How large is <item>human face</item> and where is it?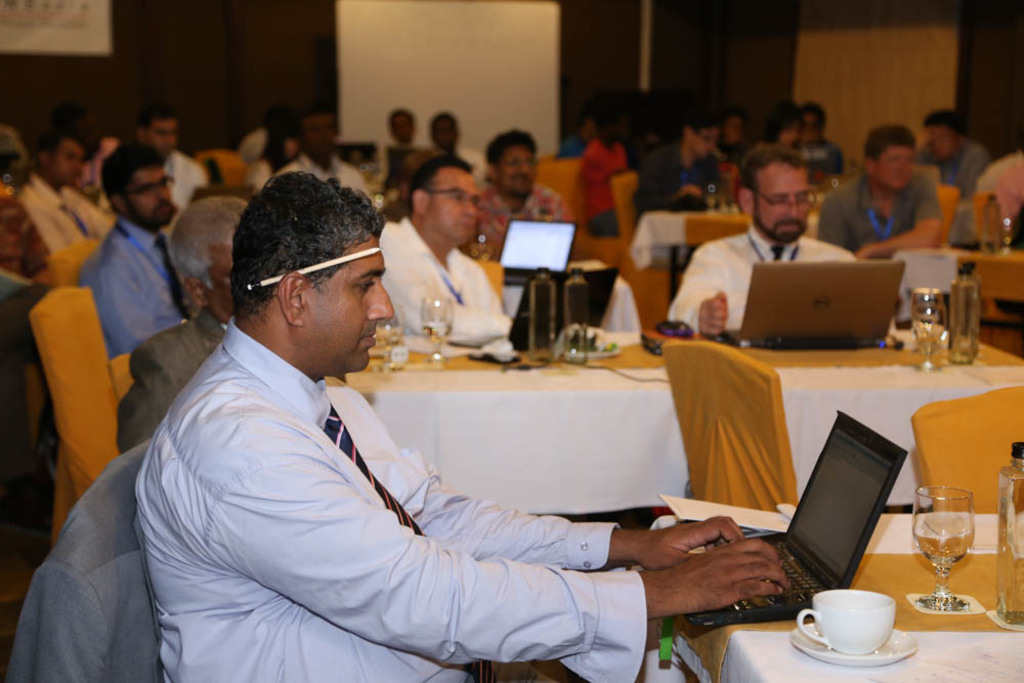
Bounding box: <bbox>749, 158, 809, 241</bbox>.
